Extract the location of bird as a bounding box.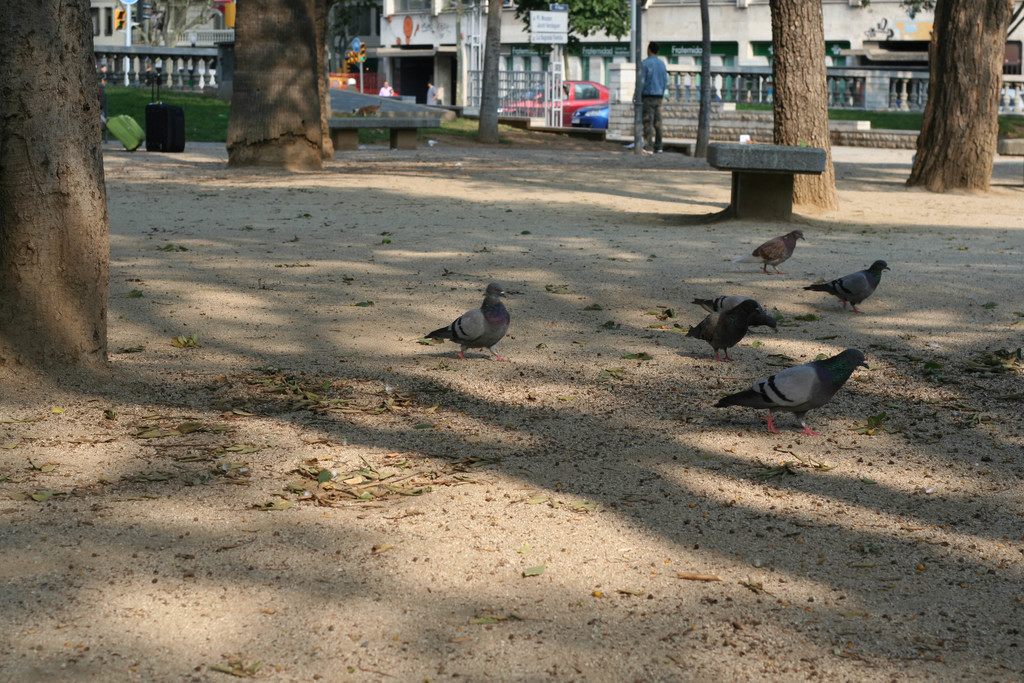
<region>691, 296, 779, 336</region>.
